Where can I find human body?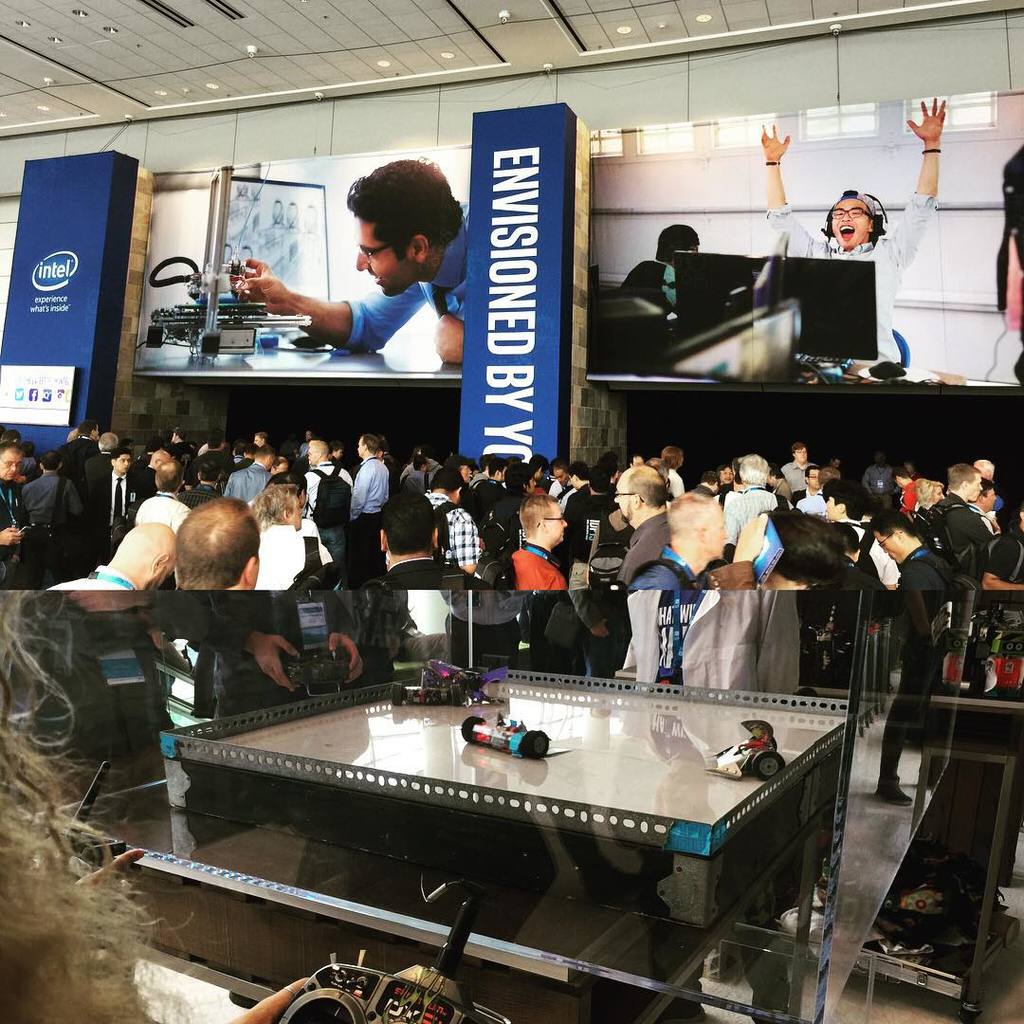
You can find it at bbox=[232, 155, 464, 370].
